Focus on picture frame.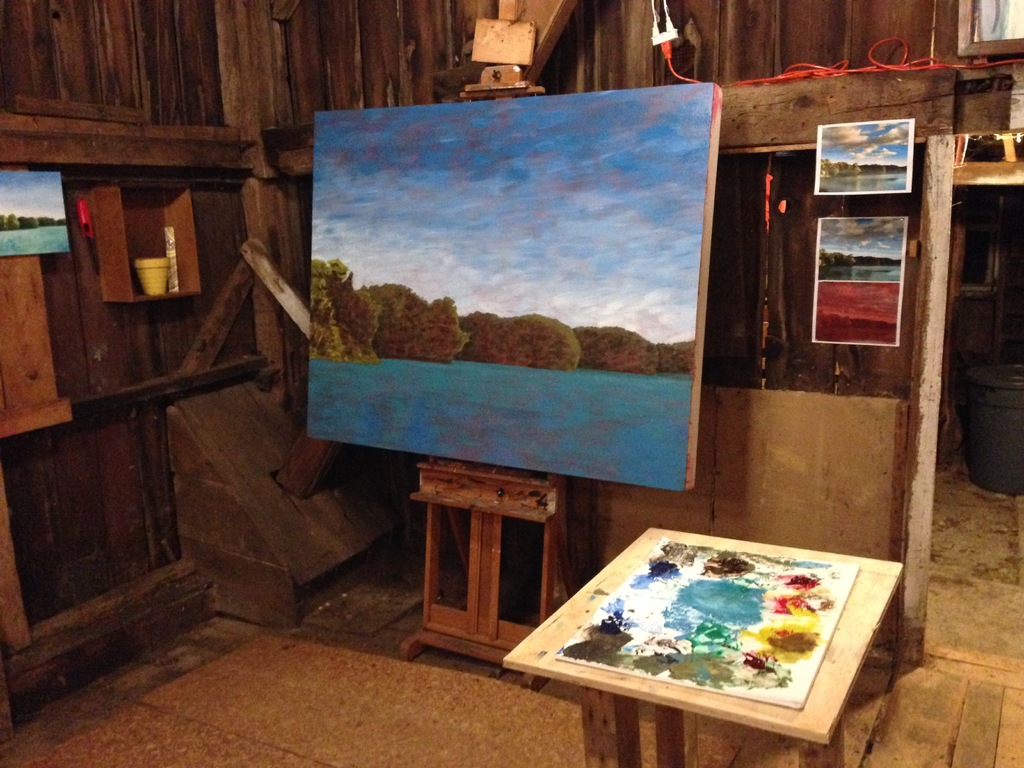
Focused at left=266, top=43, right=758, bottom=527.
